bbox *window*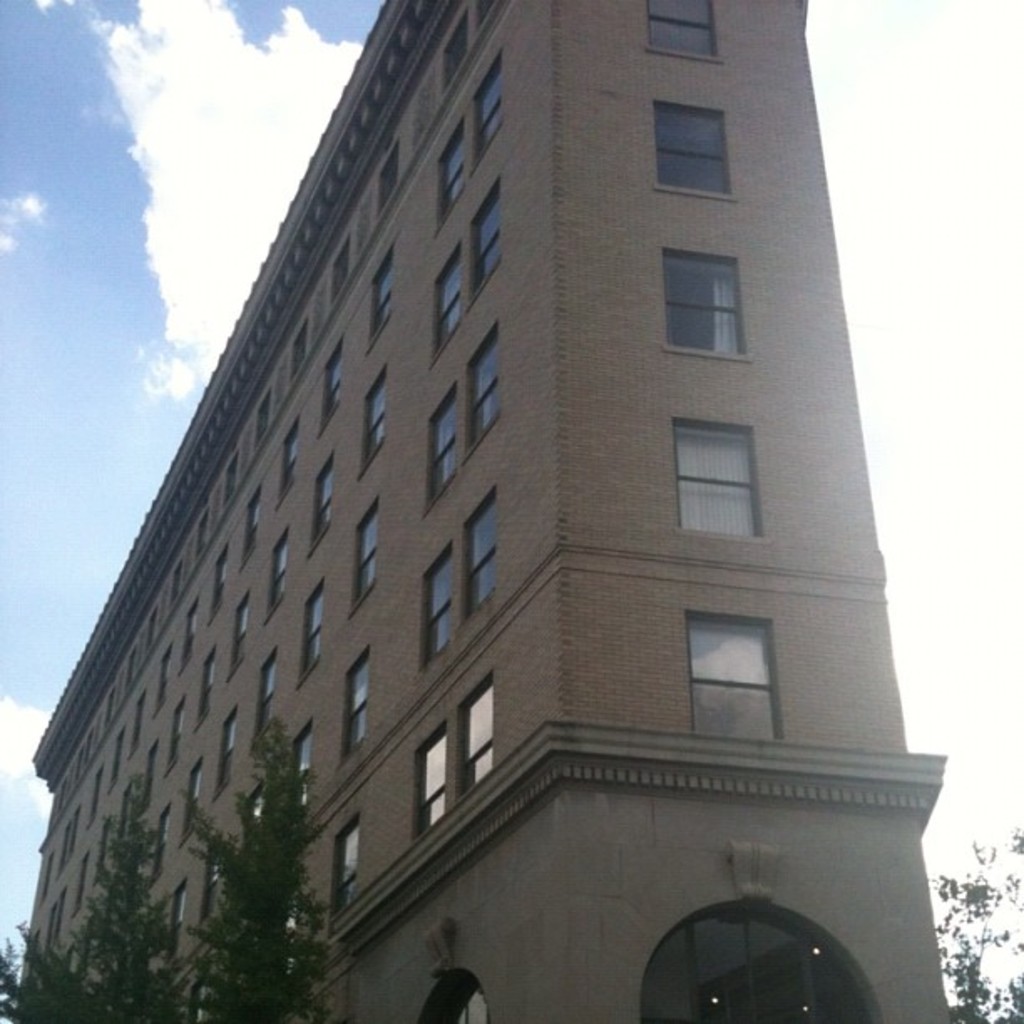
<bbox>360, 368, 387, 477</bbox>
